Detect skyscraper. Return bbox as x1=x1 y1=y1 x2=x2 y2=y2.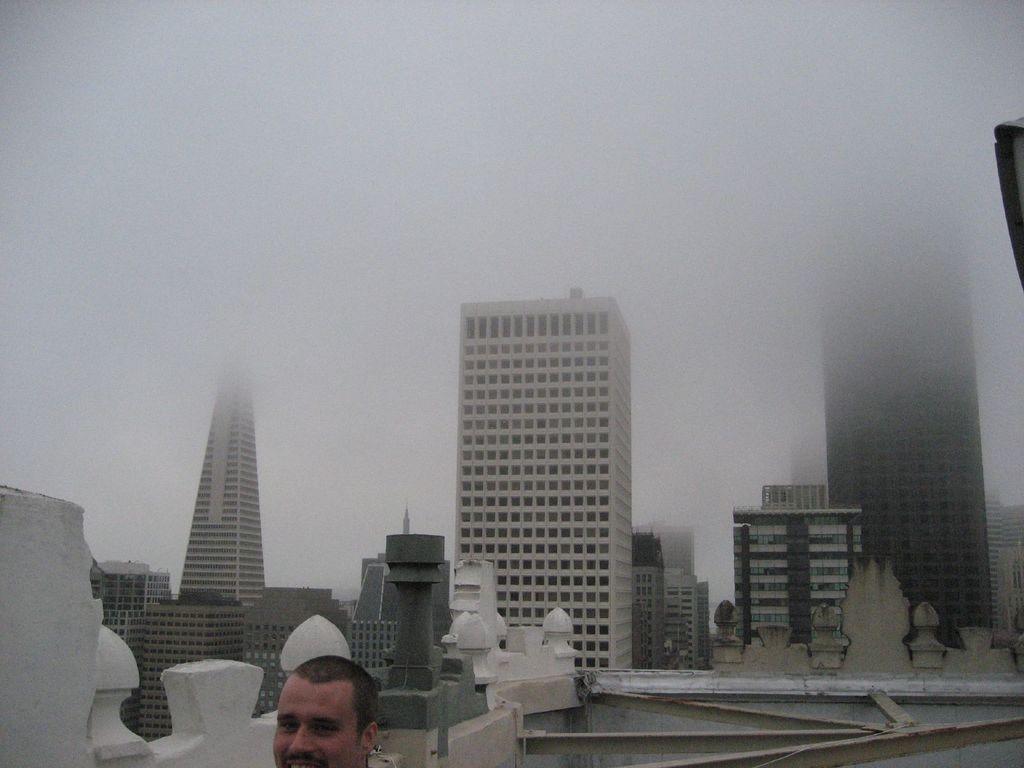
x1=725 y1=490 x2=879 y2=664.
